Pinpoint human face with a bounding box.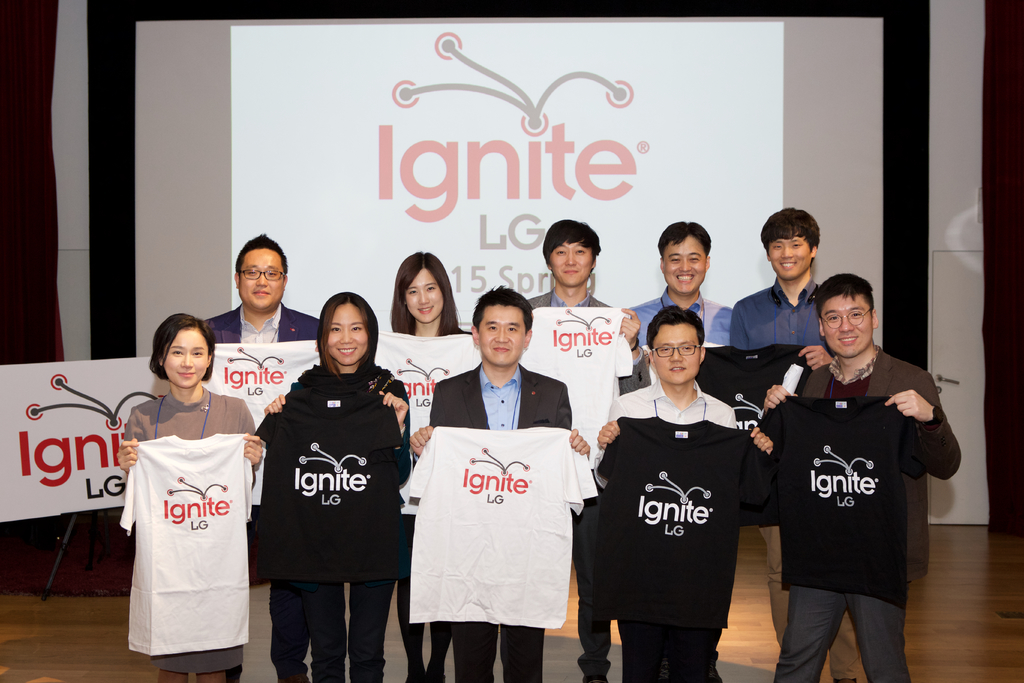
select_region(477, 302, 516, 367).
